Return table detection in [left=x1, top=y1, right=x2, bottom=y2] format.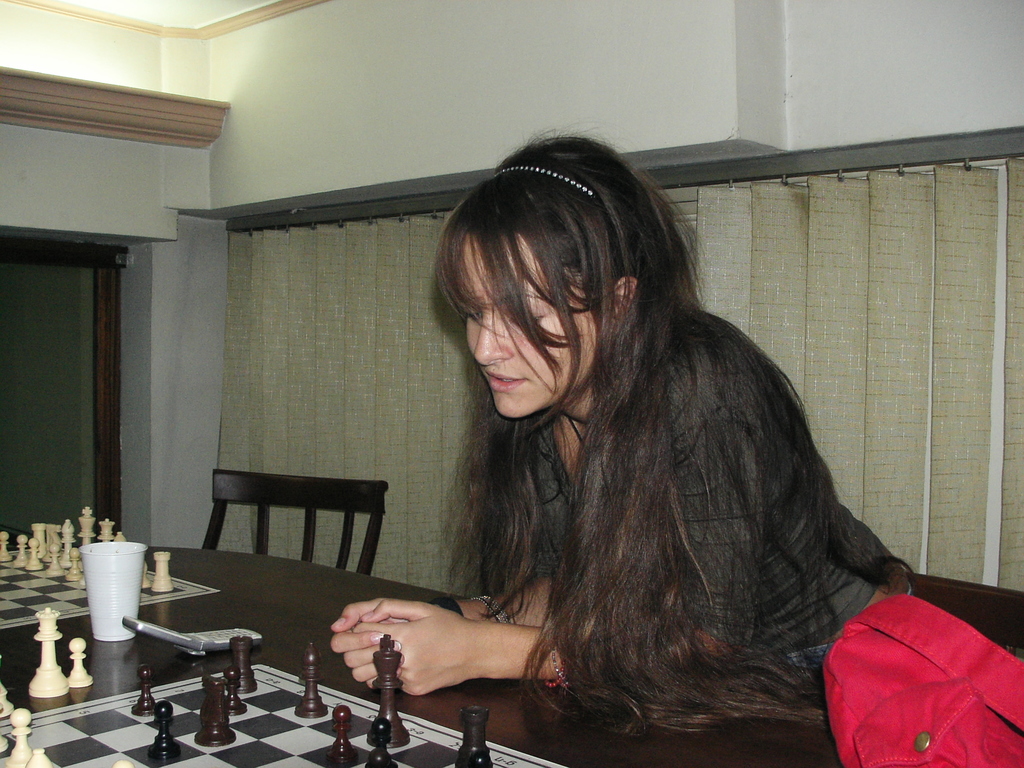
[left=3, top=527, right=1023, bottom=767].
